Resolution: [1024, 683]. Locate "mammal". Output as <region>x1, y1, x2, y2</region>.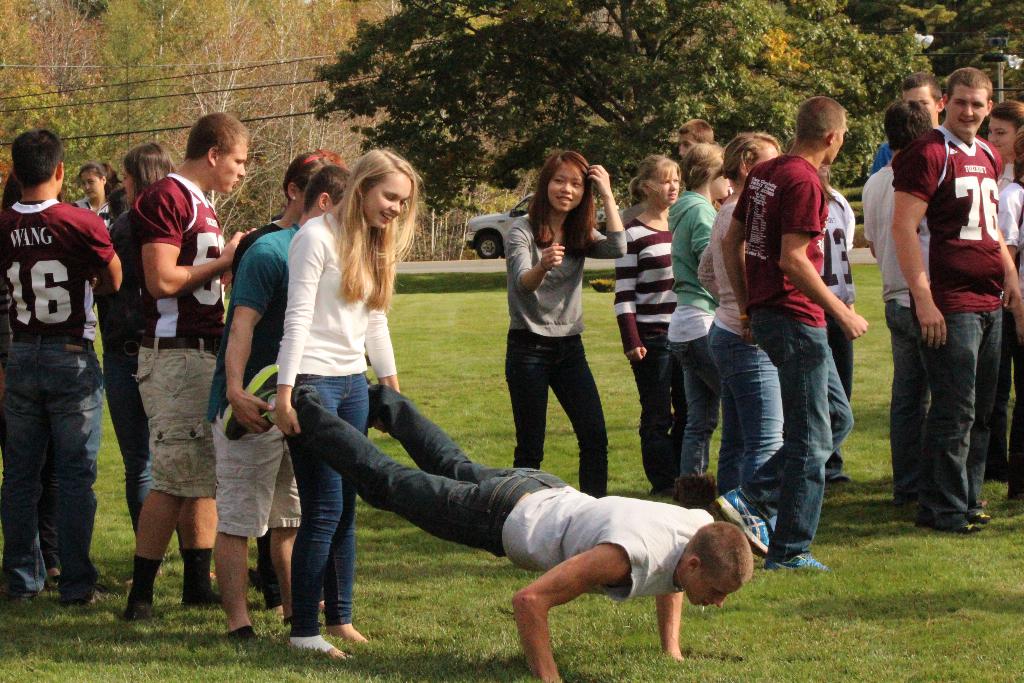
<region>72, 158, 122, 451</region>.
